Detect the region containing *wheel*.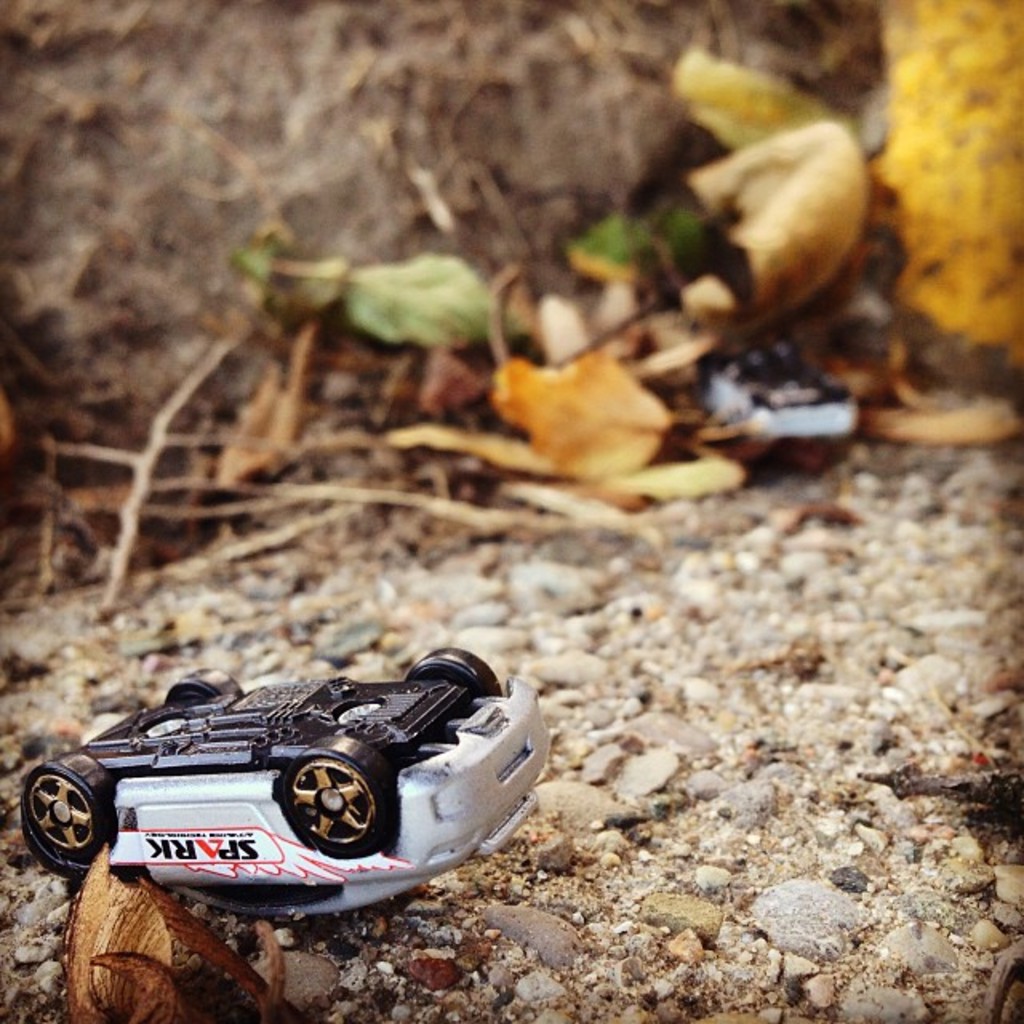
pyautogui.locateOnScreen(400, 643, 499, 696).
